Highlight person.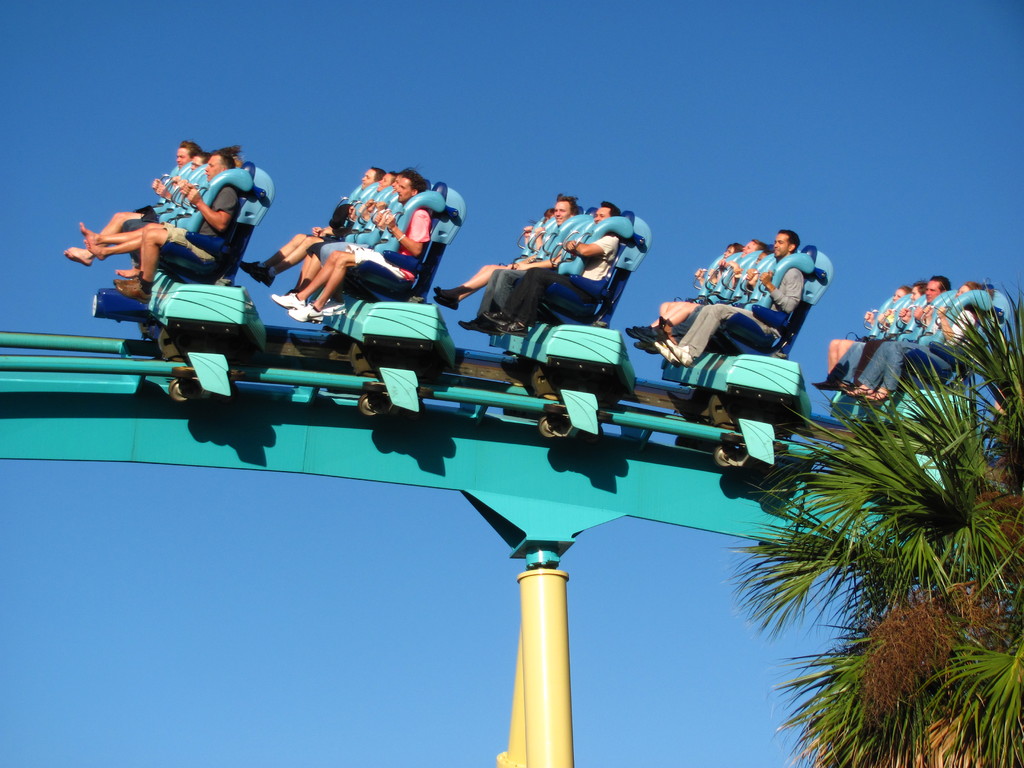
Highlighted region: <box>840,273,954,397</box>.
